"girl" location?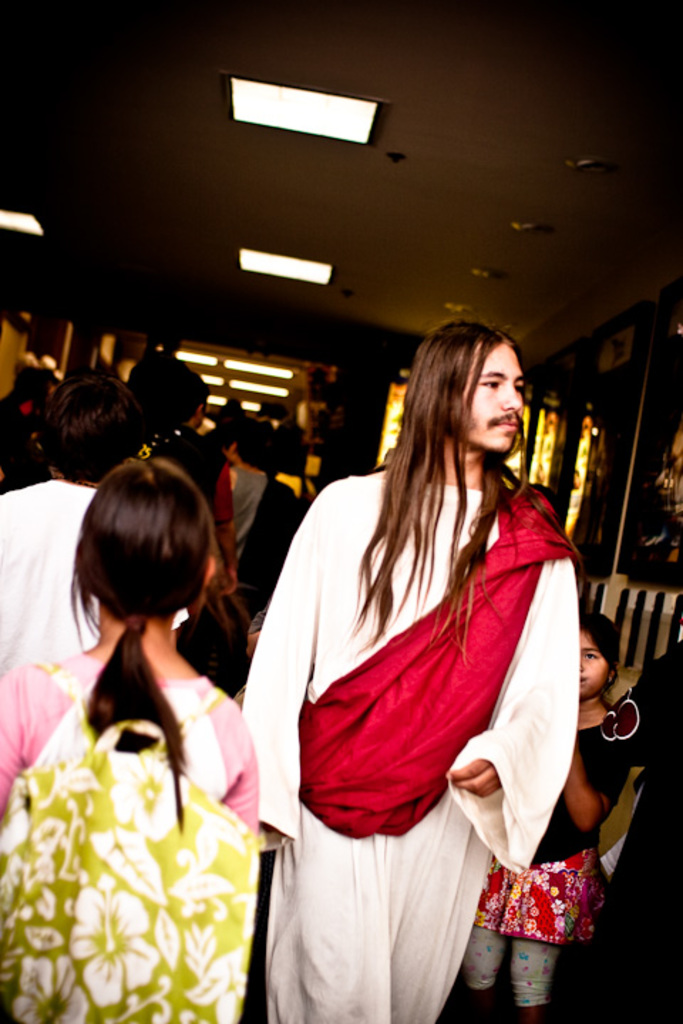
l=0, t=461, r=262, b=833
